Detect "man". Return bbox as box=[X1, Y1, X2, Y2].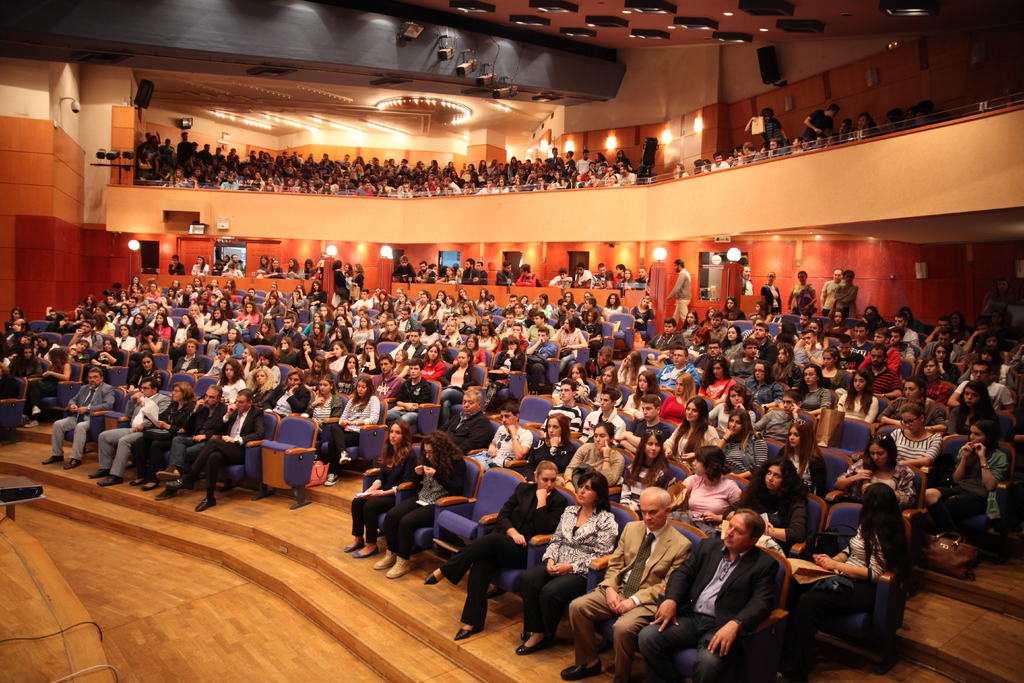
box=[703, 311, 729, 349].
